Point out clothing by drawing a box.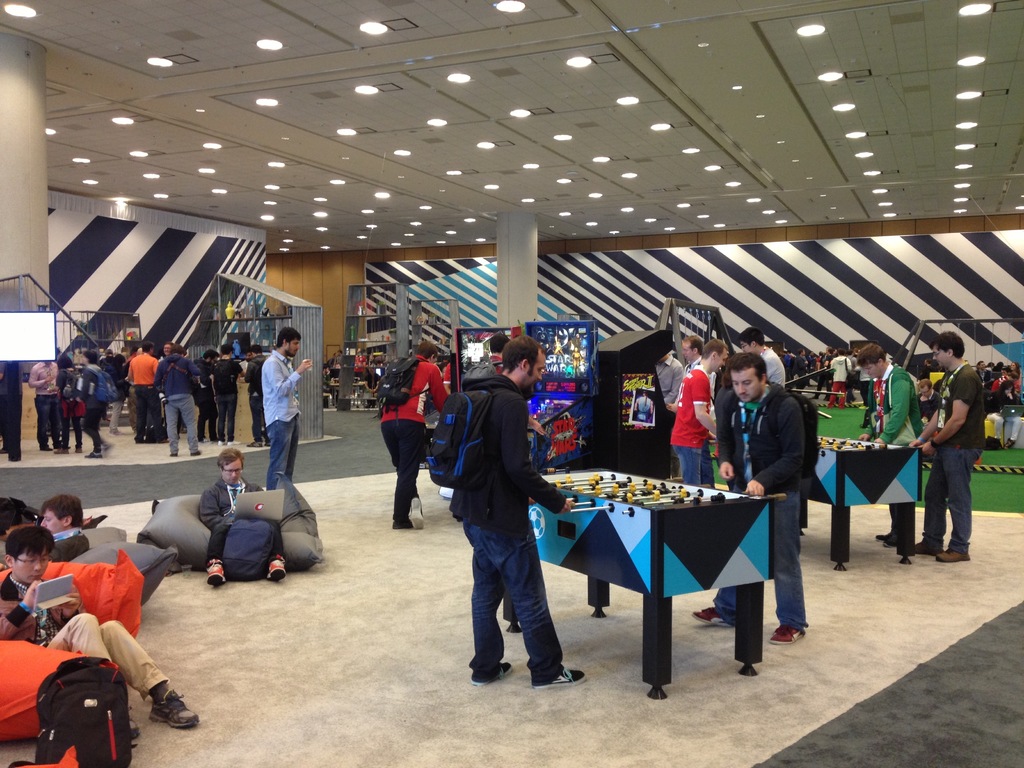
<box>985,365,1023,444</box>.
